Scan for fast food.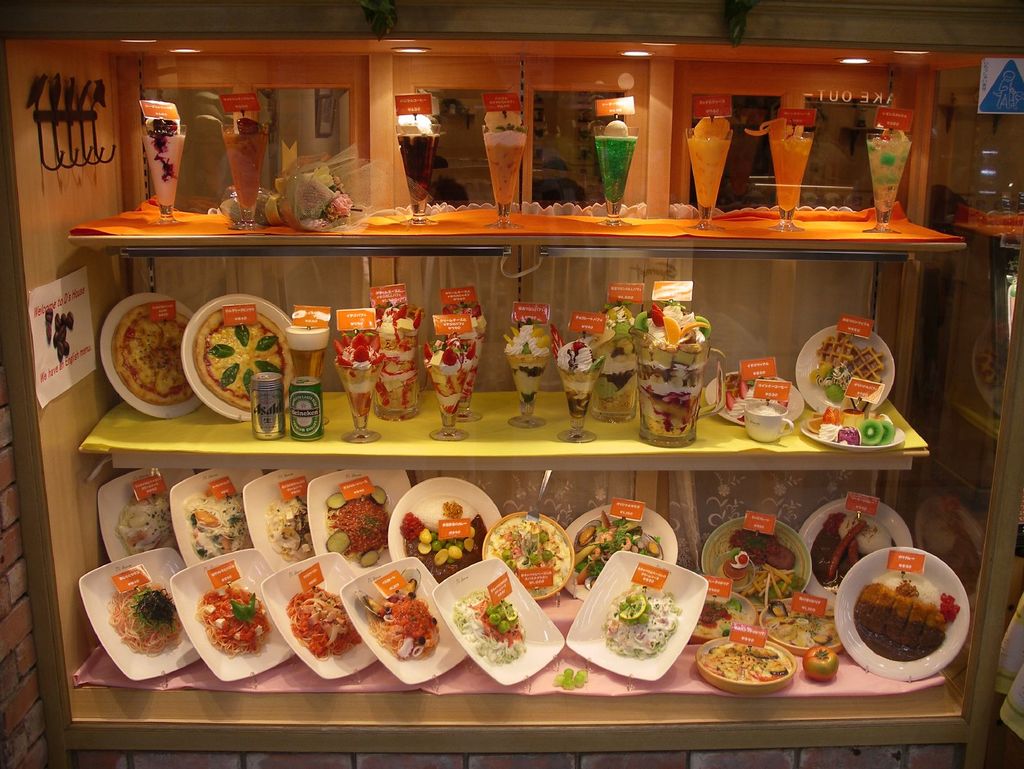
Scan result: region(714, 631, 808, 702).
